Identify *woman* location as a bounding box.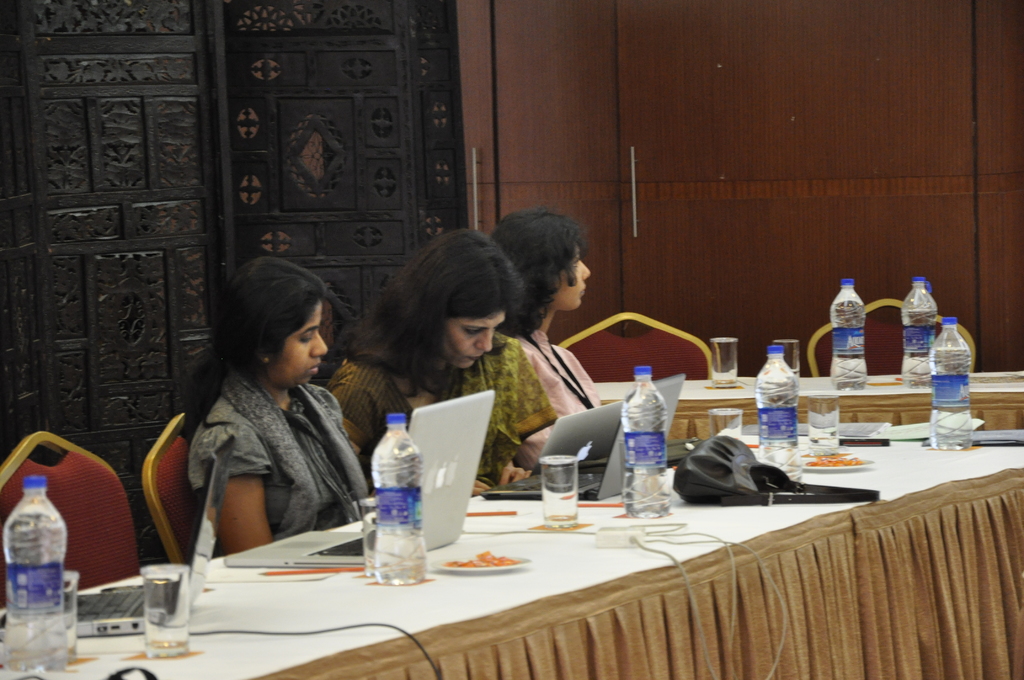
x1=486, y1=202, x2=610, y2=476.
